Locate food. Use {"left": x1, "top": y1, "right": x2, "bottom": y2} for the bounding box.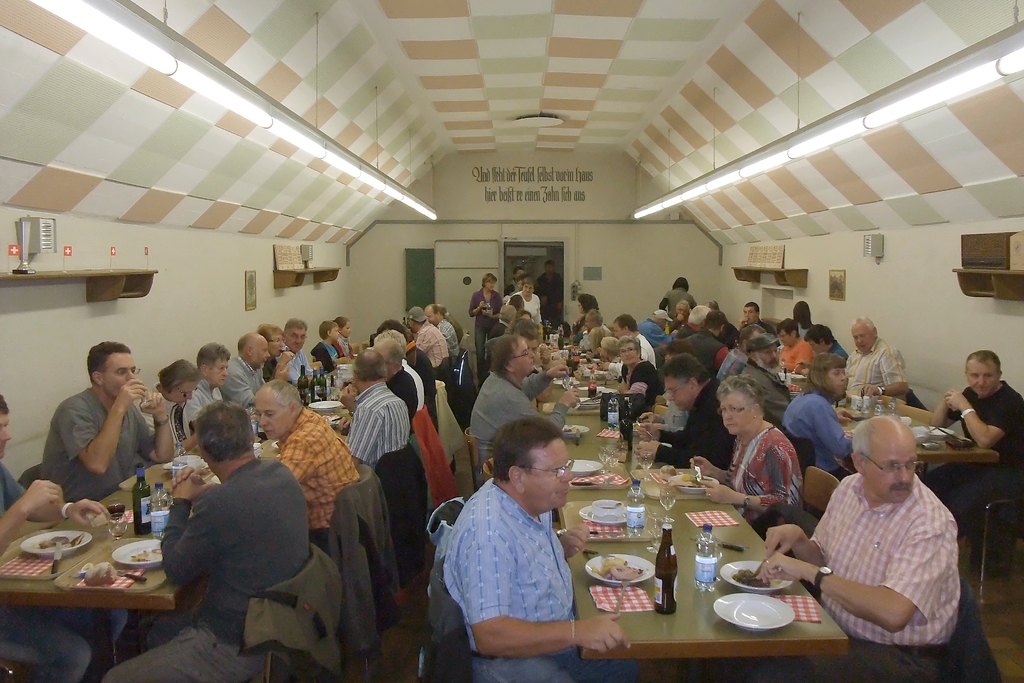
{"left": 129, "top": 548, "right": 170, "bottom": 565}.
